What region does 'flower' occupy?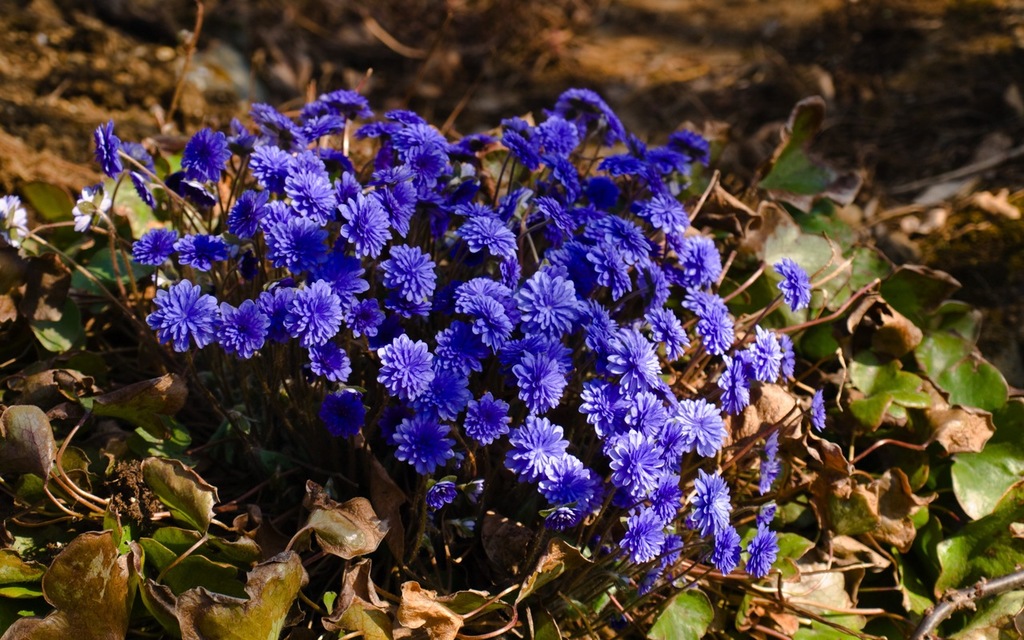
l=535, t=455, r=608, b=526.
